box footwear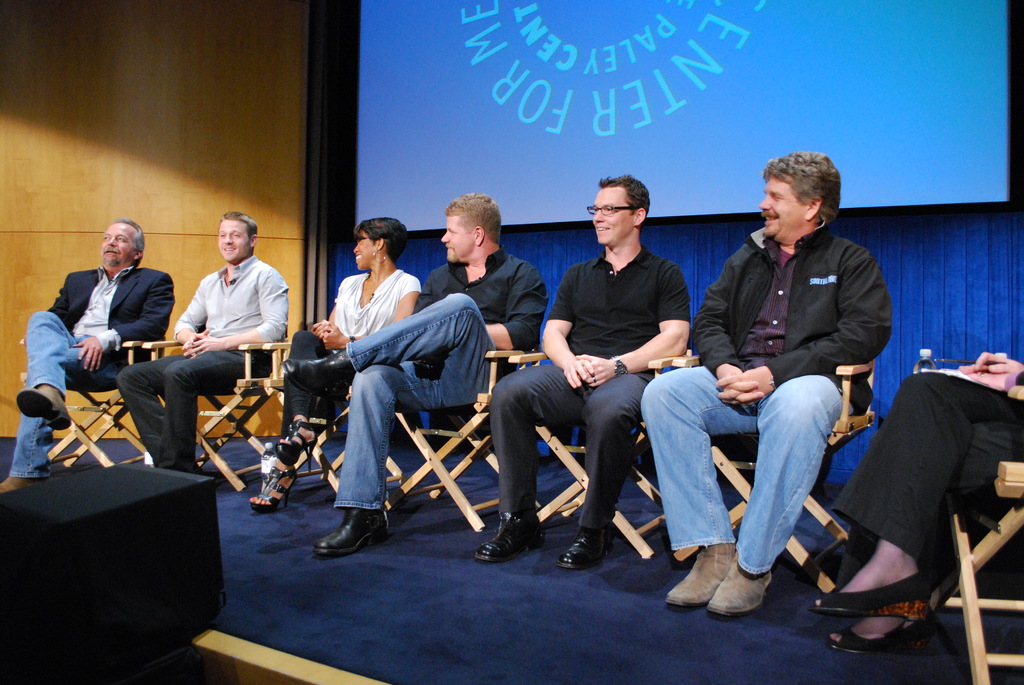
region(266, 411, 322, 471)
